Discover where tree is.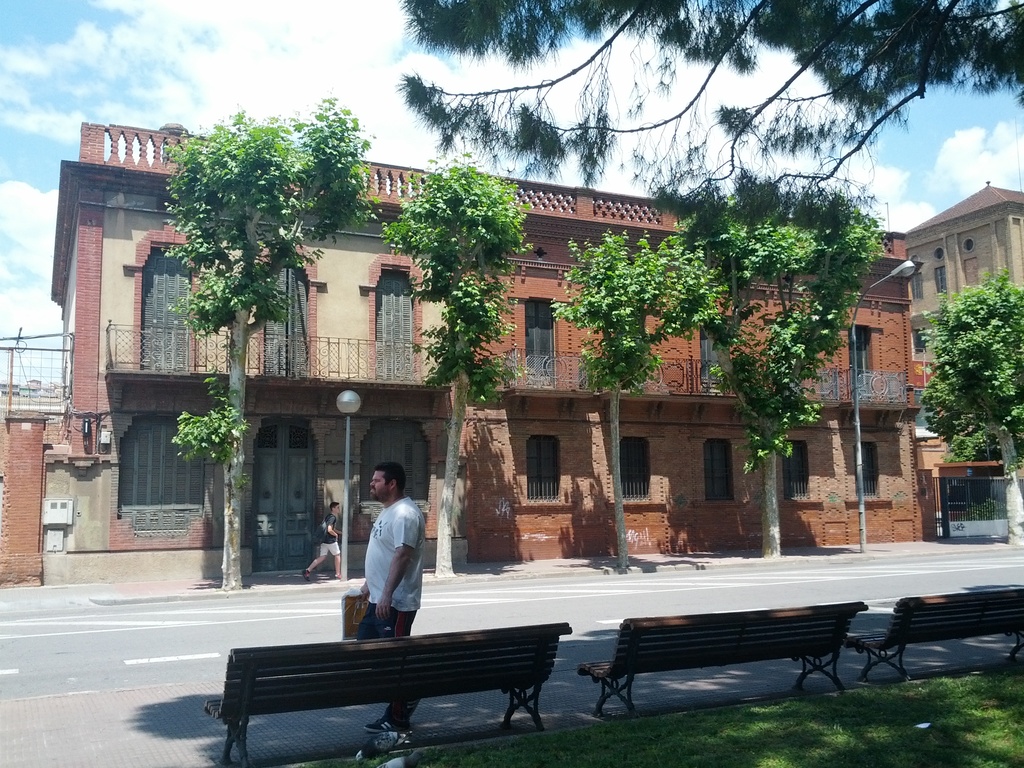
Discovered at pyautogui.locateOnScreen(547, 235, 730, 564).
